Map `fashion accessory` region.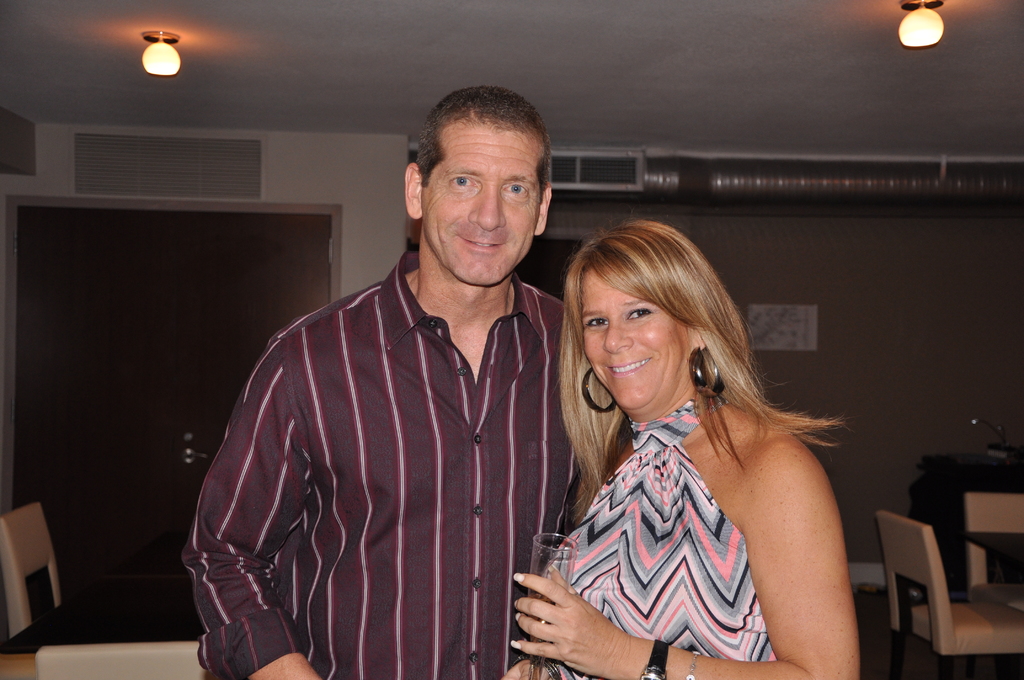
Mapped to bbox=(686, 649, 698, 679).
